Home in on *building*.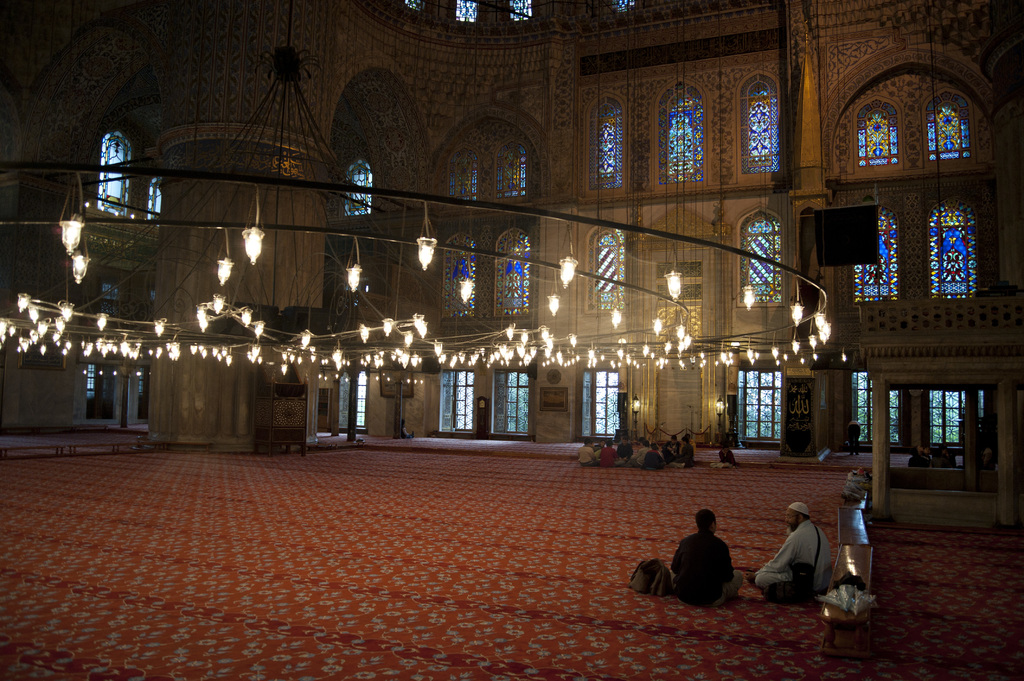
Homed in at box=[0, 0, 1023, 451].
